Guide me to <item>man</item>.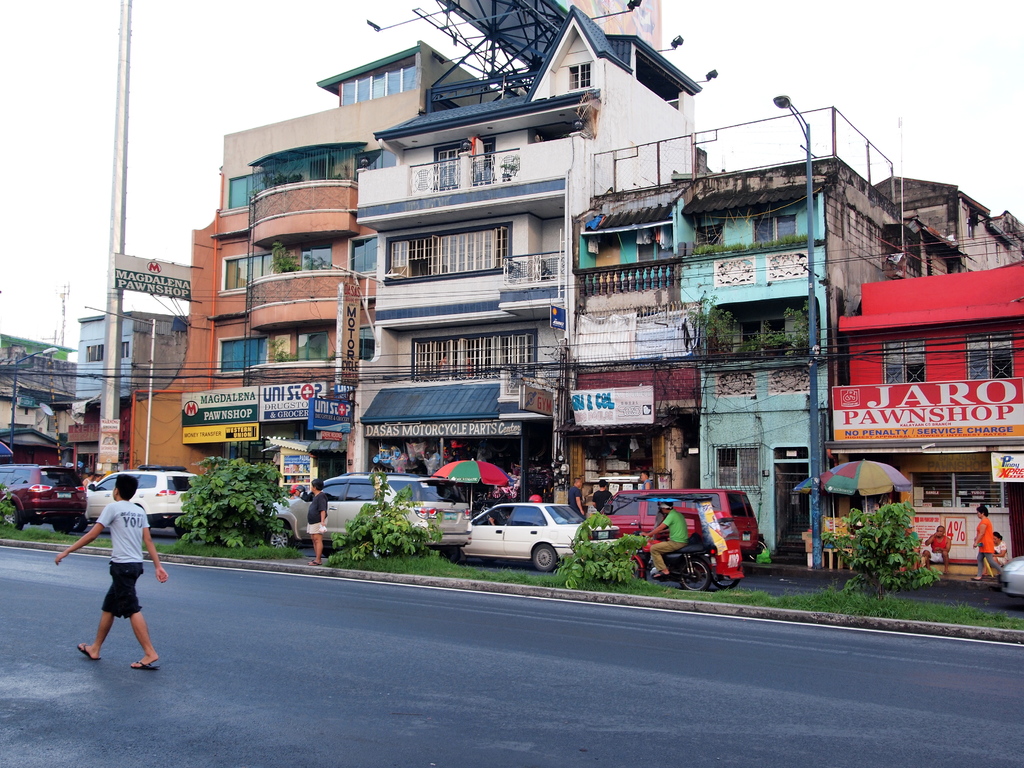
Guidance: 637, 502, 687, 578.
